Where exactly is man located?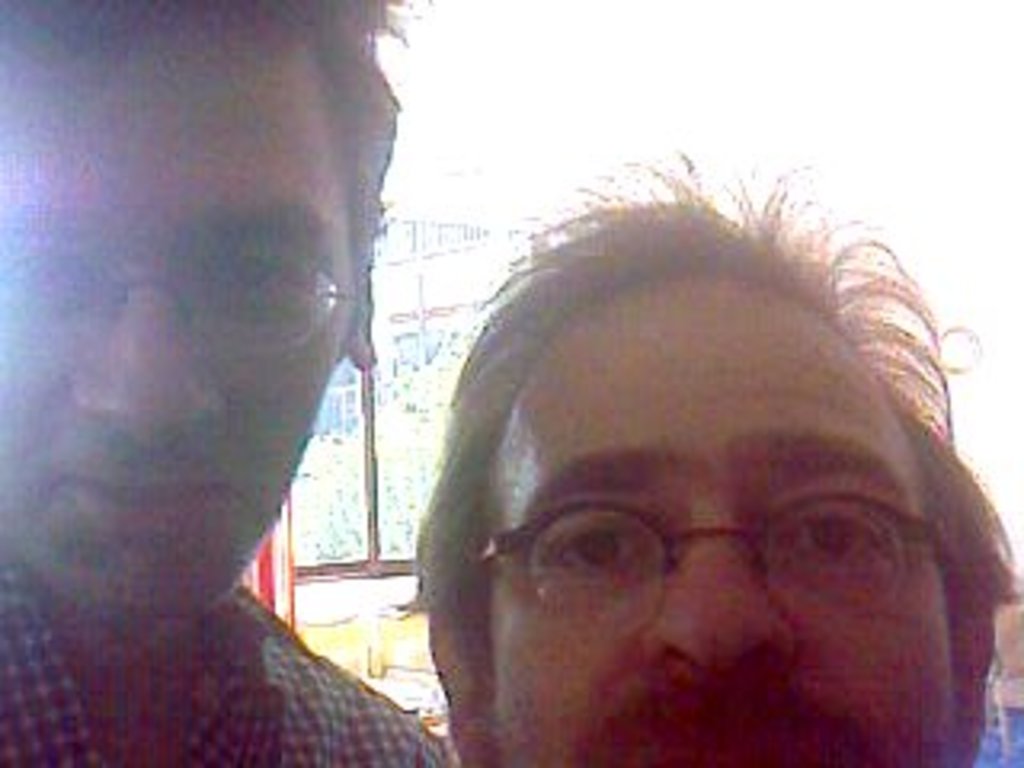
Its bounding box is {"x1": 413, "y1": 150, "x2": 1018, "y2": 765}.
